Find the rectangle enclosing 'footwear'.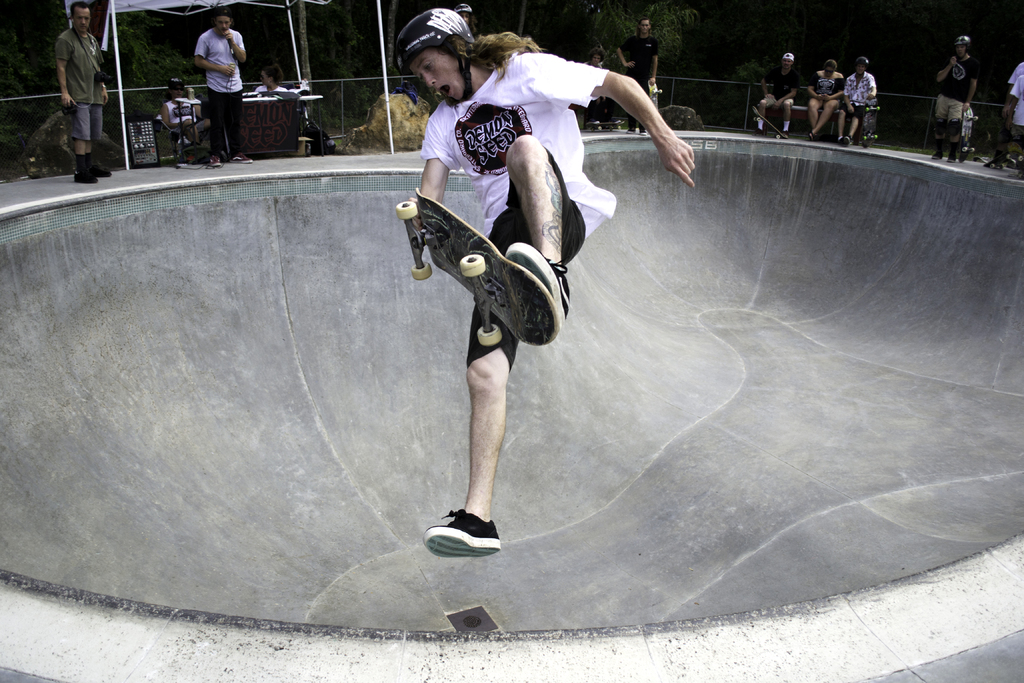
x1=929 y1=138 x2=949 y2=162.
